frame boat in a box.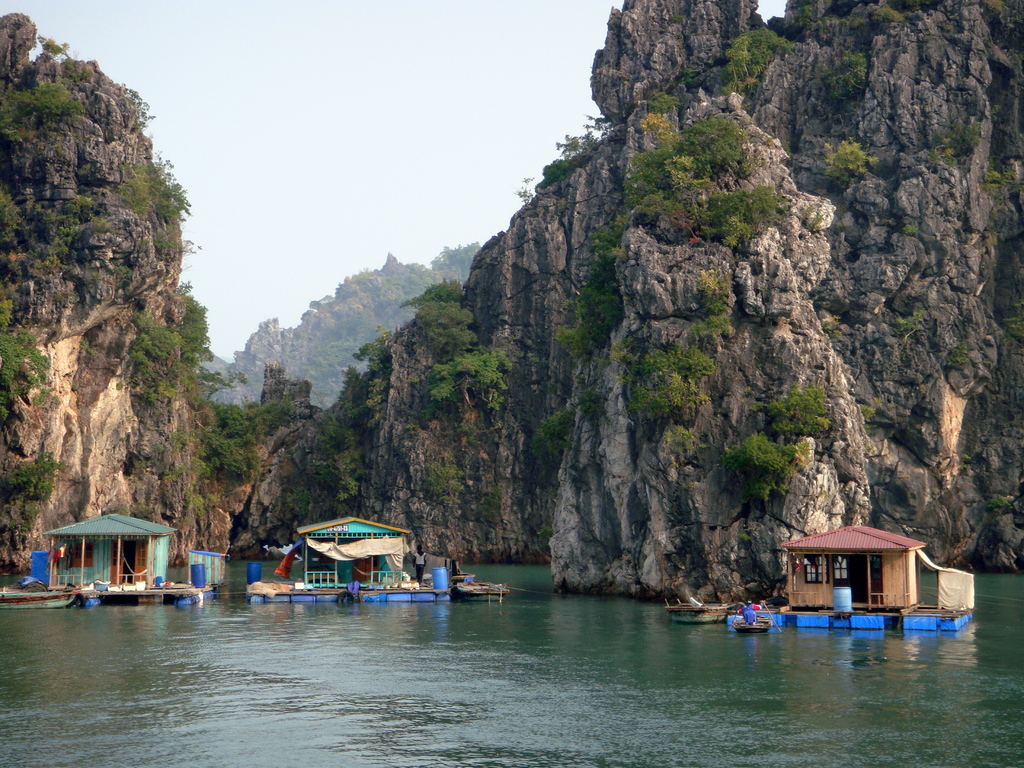
crop(728, 595, 773, 637).
